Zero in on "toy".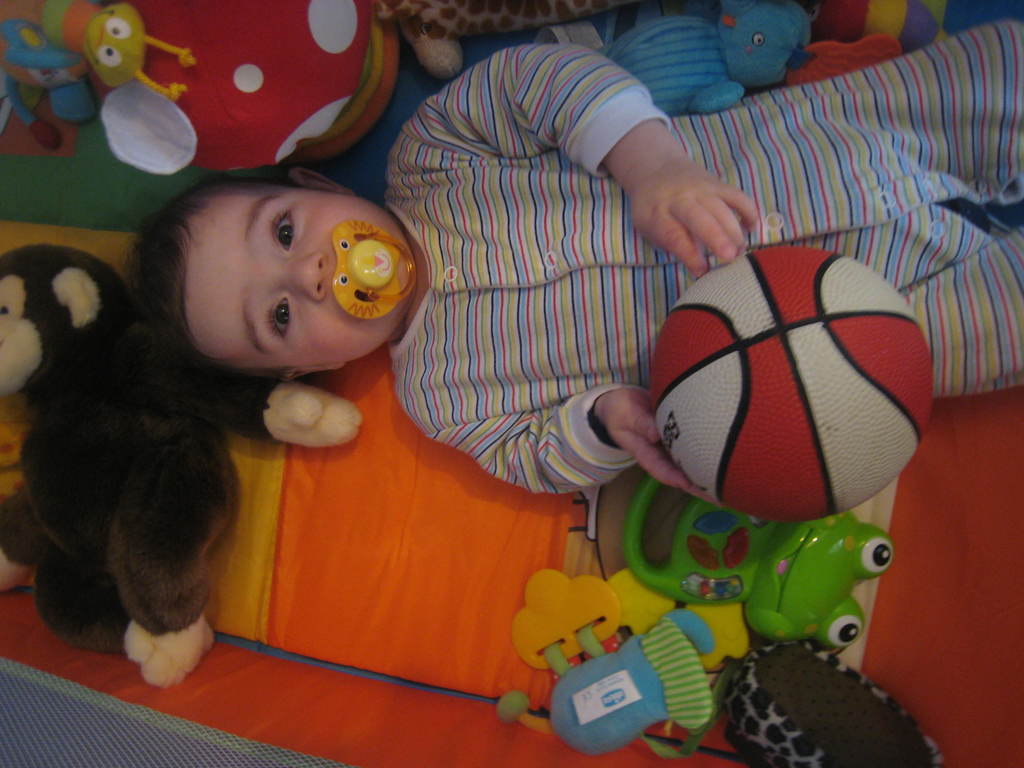
Zeroed in: left=376, top=0, right=653, bottom=77.
